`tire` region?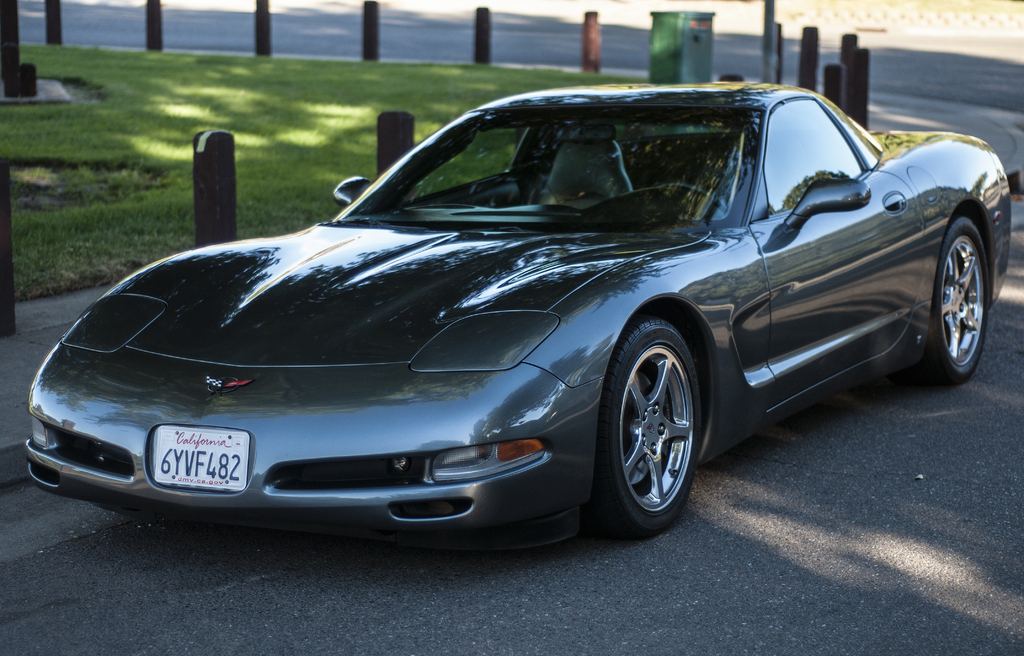
box=[605, 306, 724, 547]
